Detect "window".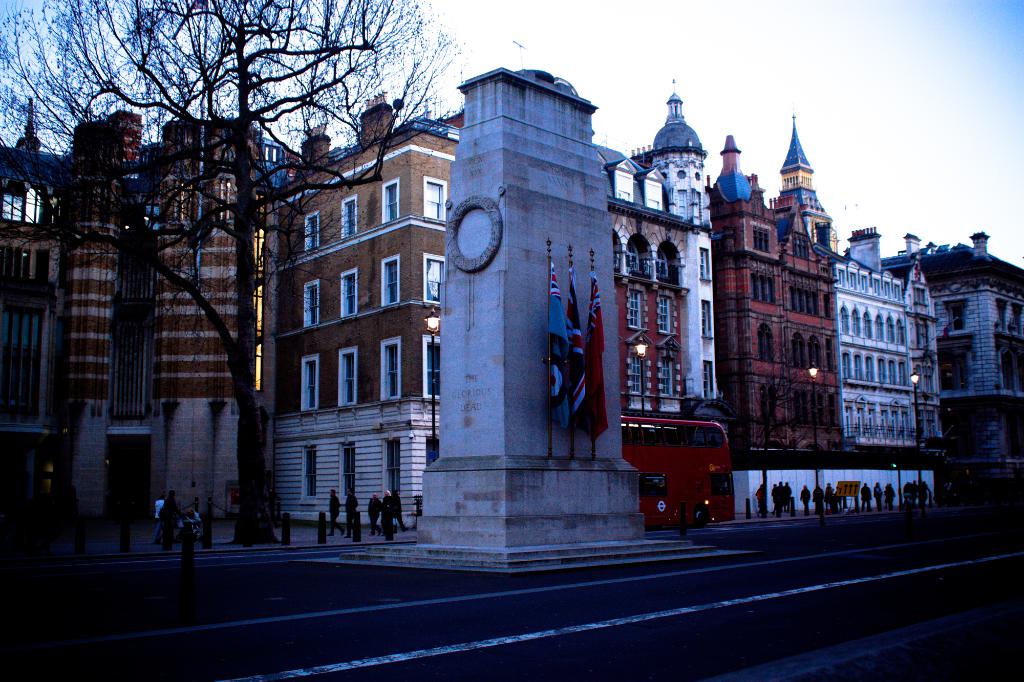
Detected at (345, 355, 351, 400).
